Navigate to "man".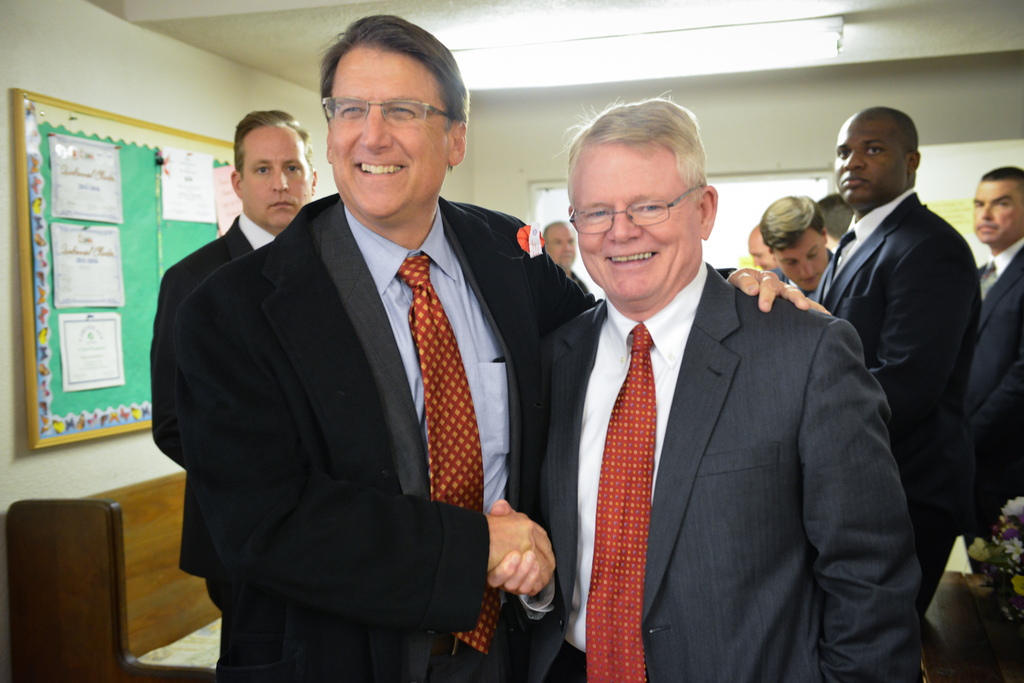
Navigation target: (x1=801, y1=95, x2=1002, y2=614).
